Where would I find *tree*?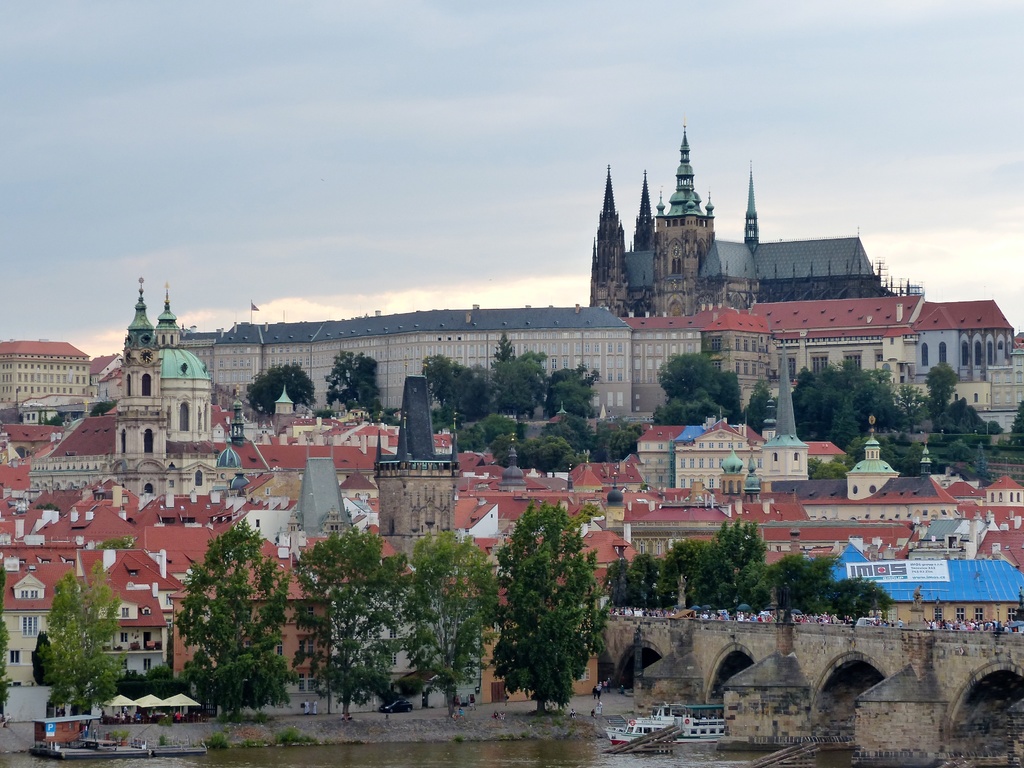
At <bbox>247, 364, 315, 416</bbox>.
